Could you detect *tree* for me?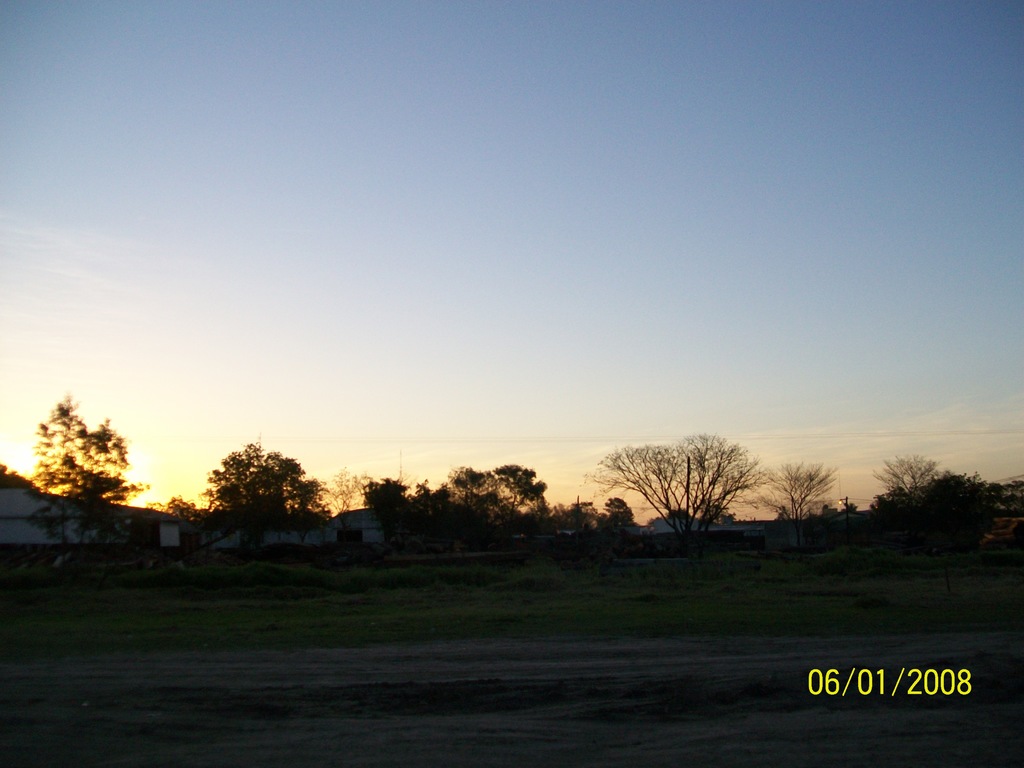
Detection result: rect(172, 444, 332, 565).
